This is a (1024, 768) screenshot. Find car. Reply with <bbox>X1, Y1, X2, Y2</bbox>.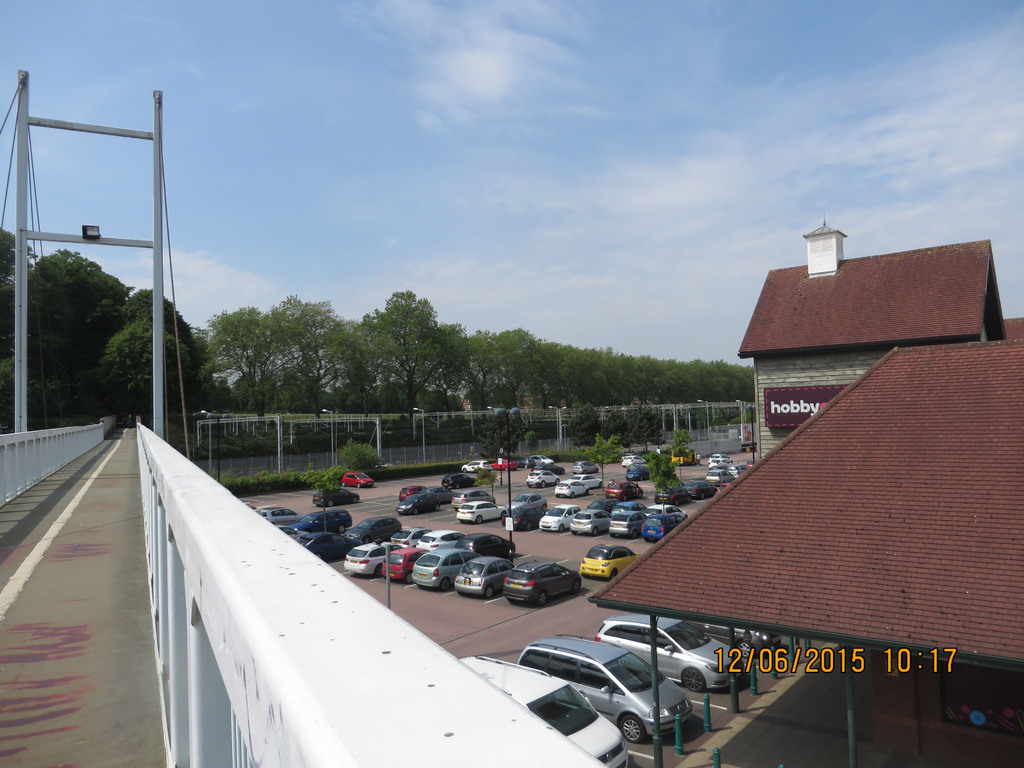
<bbox>659, 449, 700, 465</bbox>.
